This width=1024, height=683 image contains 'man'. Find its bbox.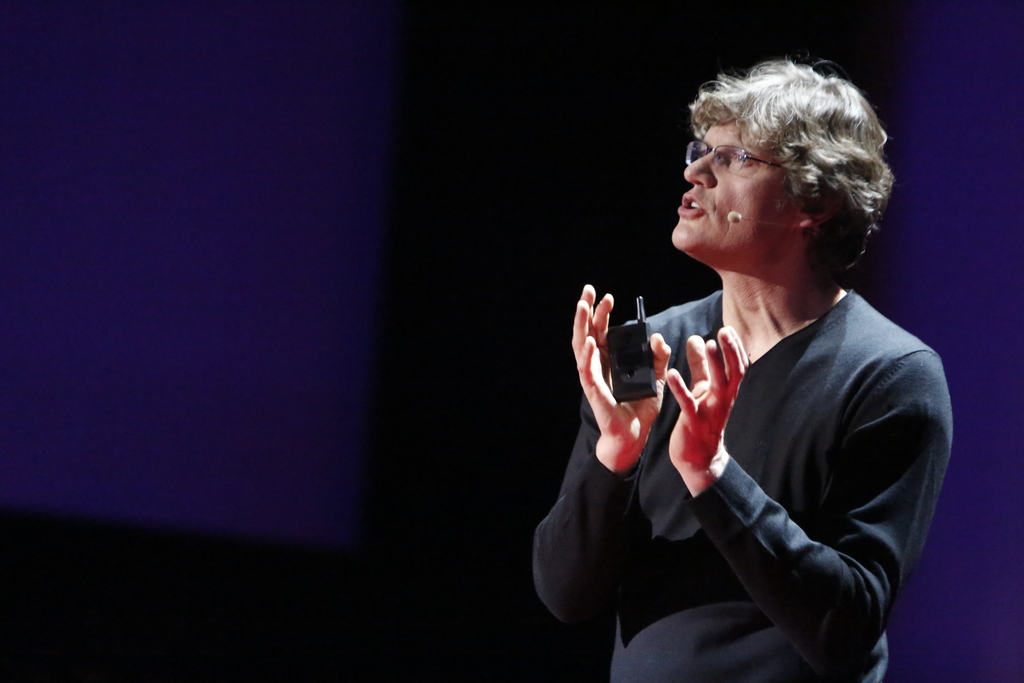
rect(579, 65, 981, 682).
